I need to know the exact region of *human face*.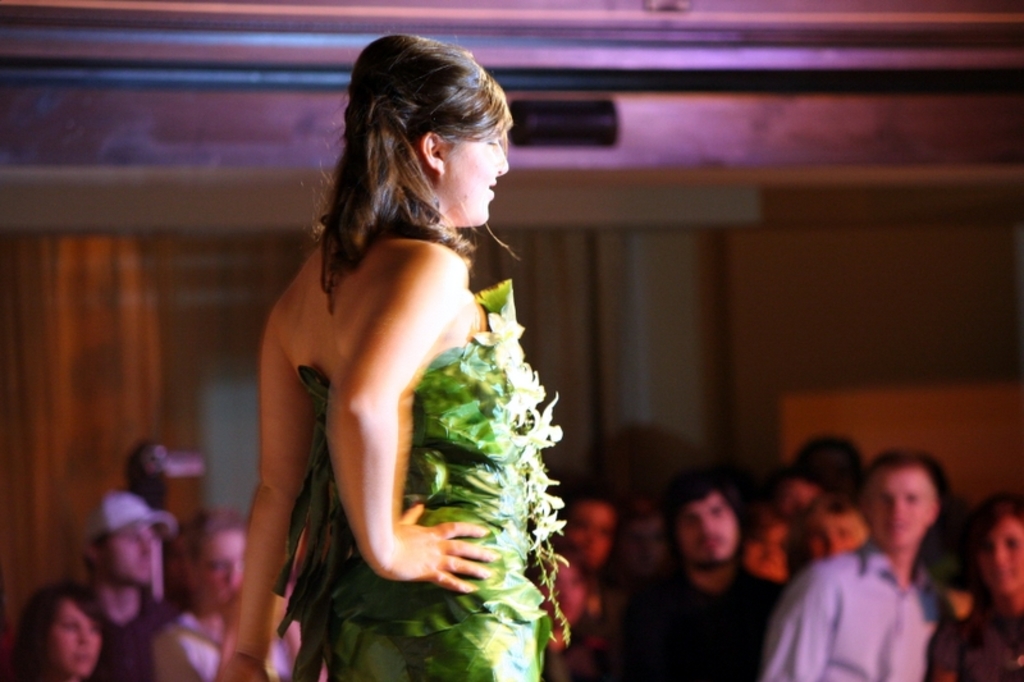
Region: <bbox>977, 521, 1023, 595</bbox>.
